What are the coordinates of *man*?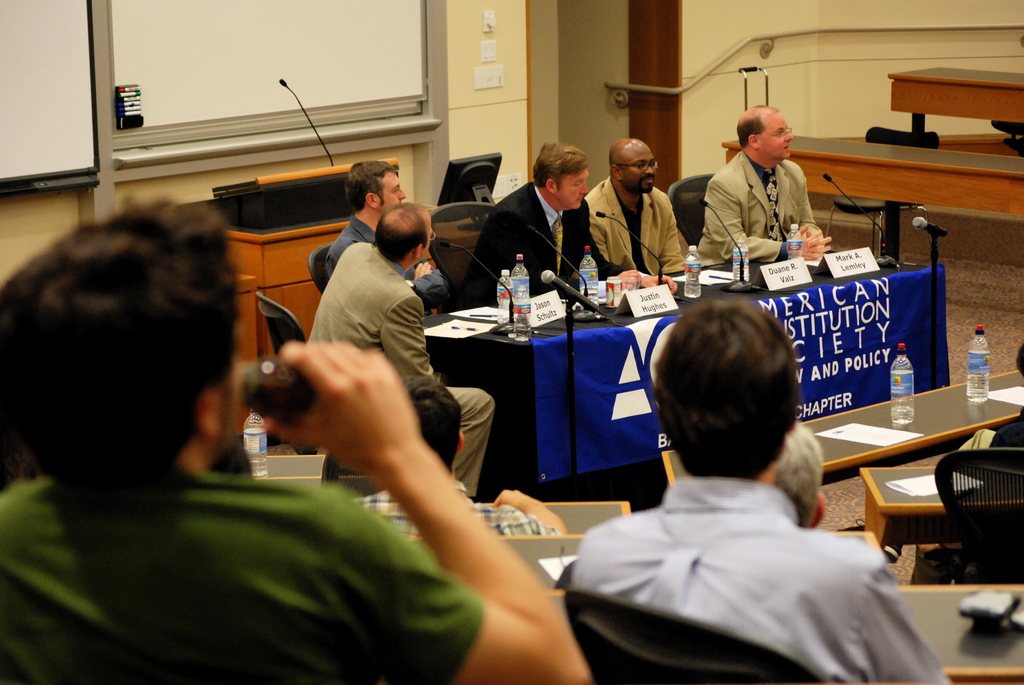
BBox(460, 139, 675, 303).
